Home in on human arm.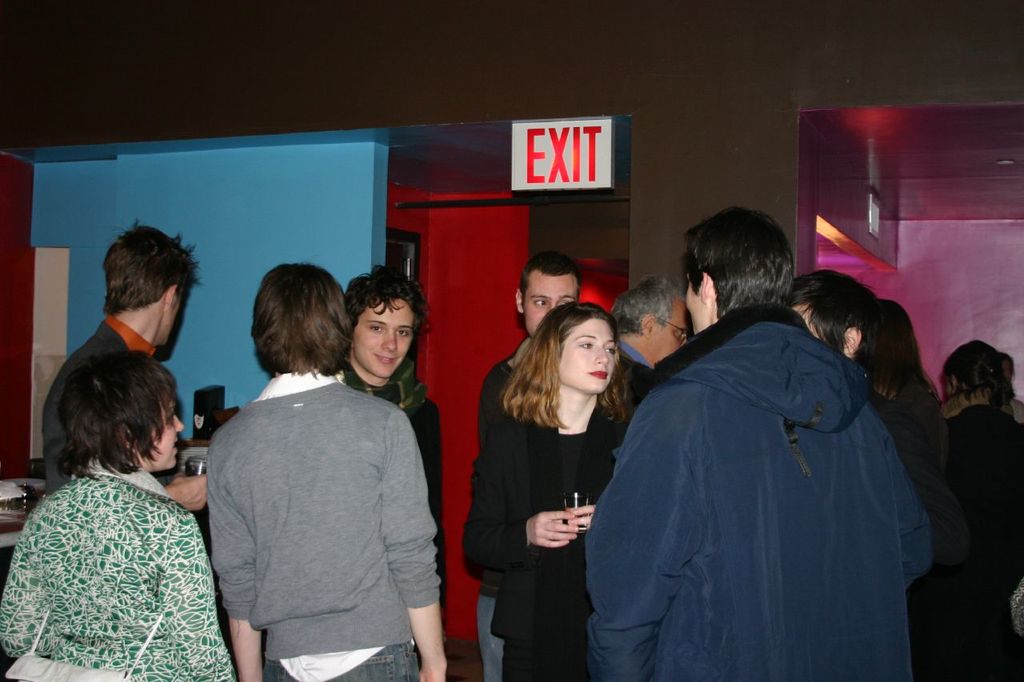
Homed in at detection(588, 393, 703, 681).
